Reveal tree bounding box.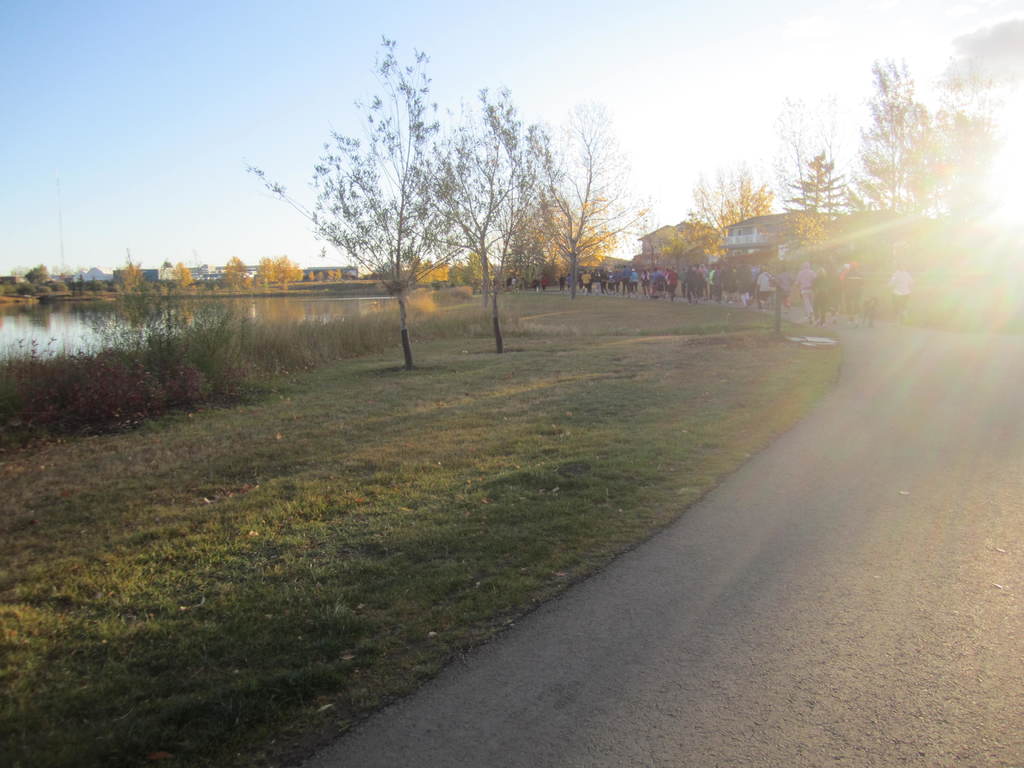
Revealed: select_region(255, 253, 303, 295).
